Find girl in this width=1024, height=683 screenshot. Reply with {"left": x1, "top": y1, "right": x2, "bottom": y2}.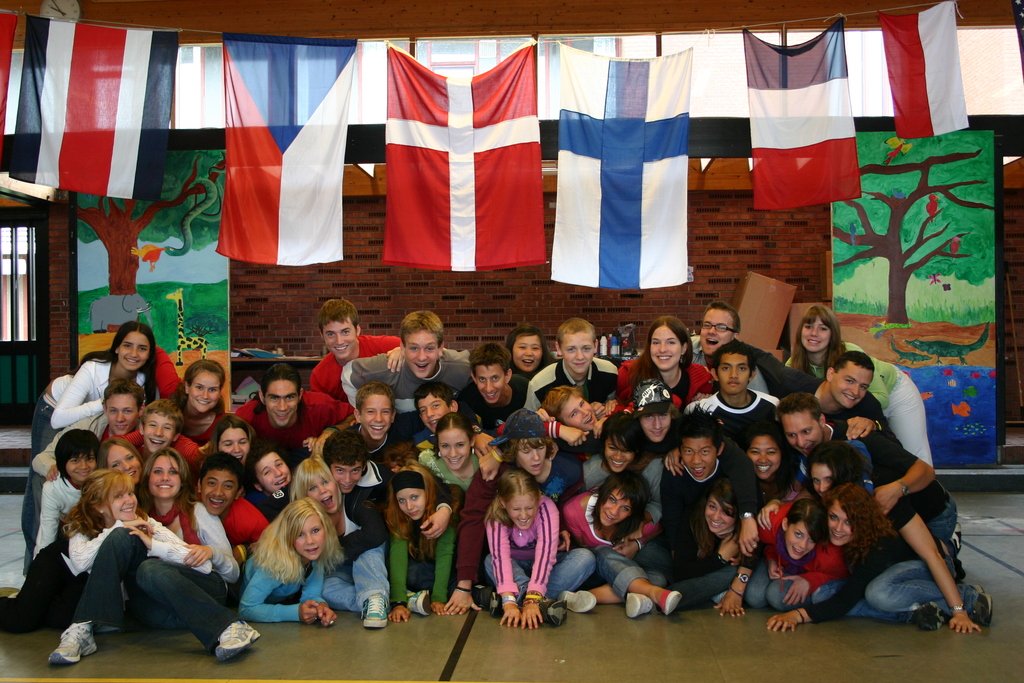
{"left": 219, "top": 497, "right": 337, "bottom": 620}.
